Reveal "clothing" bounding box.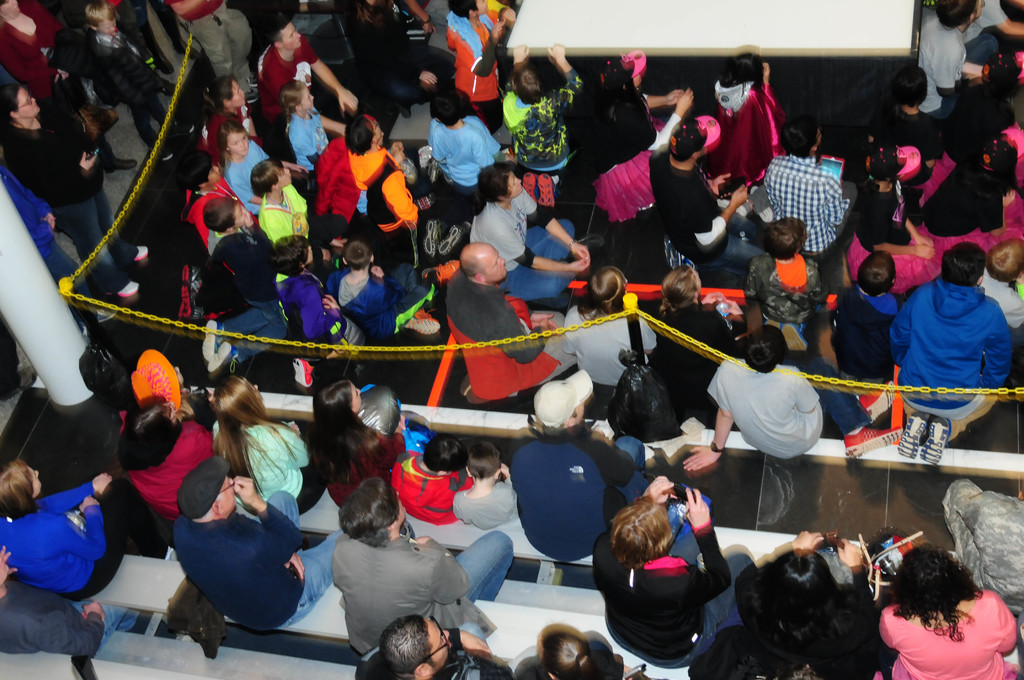
Revealed: bbox=[133, 417, 223, 505].
